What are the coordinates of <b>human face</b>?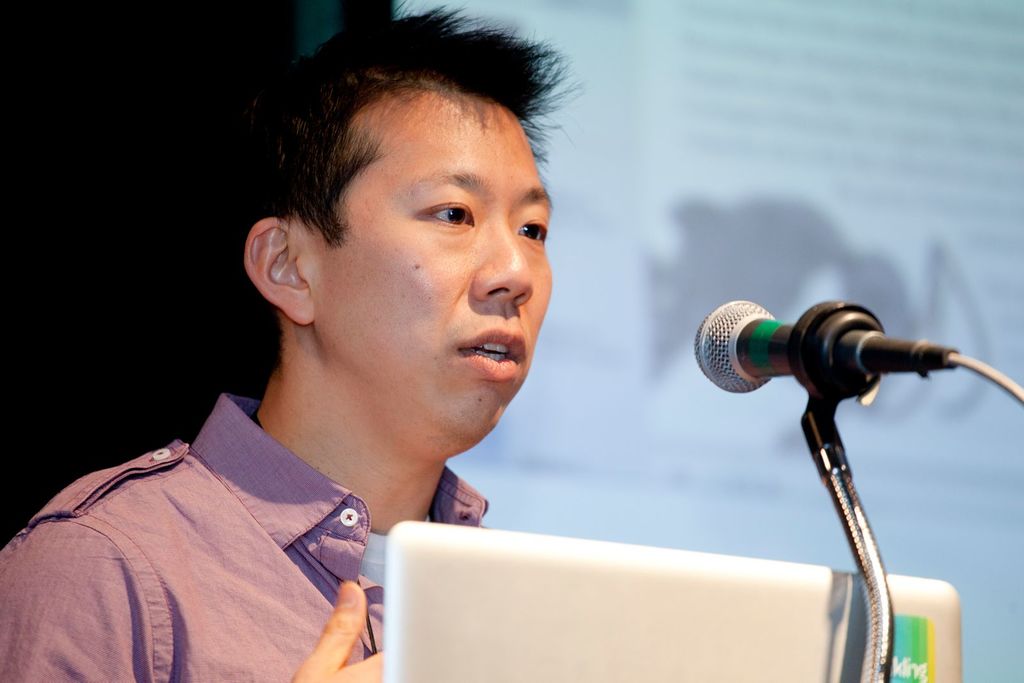
315:105:551:444.
